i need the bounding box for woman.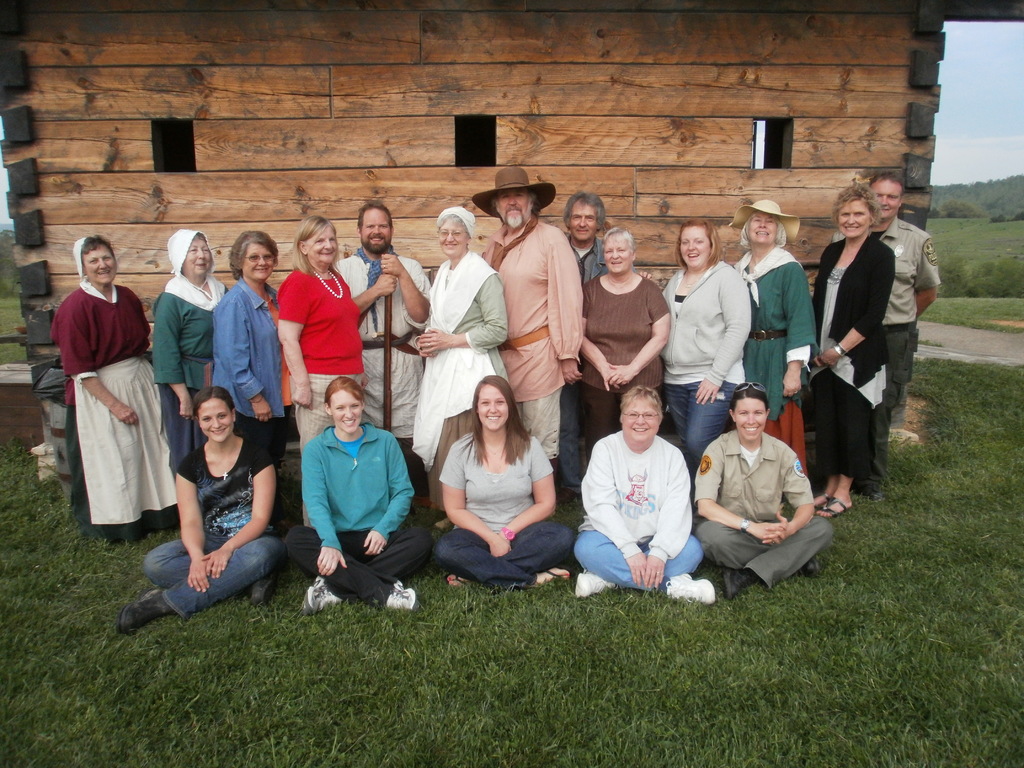
Here it is: 564:384:724:600.
